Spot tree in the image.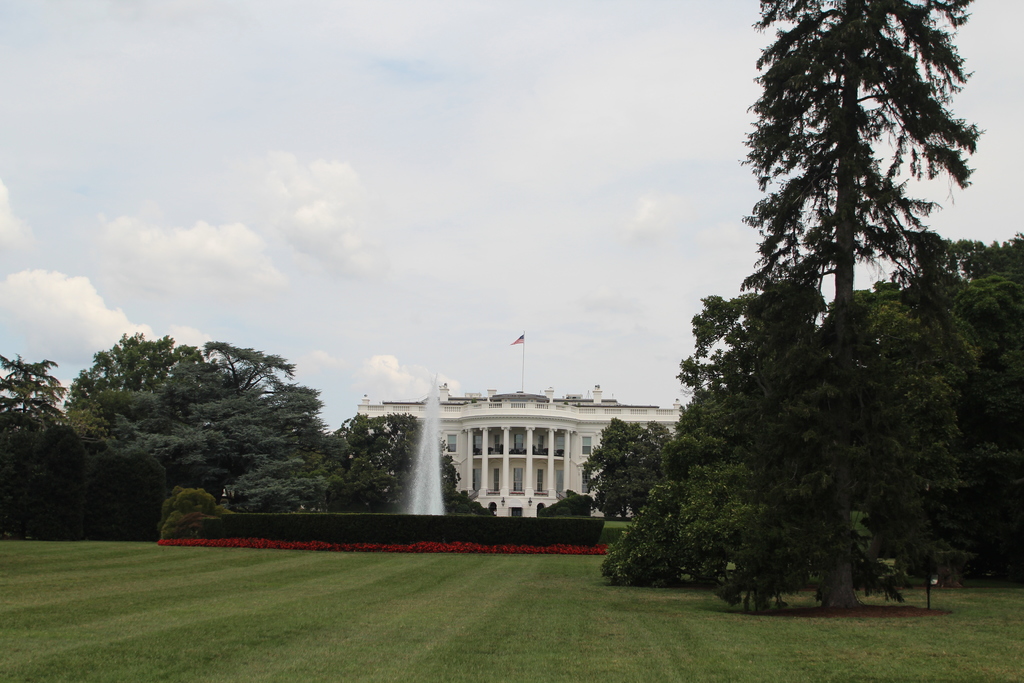
tree found at {"left": 0, "top": 354, "right": 78, "bottom": 539}.
